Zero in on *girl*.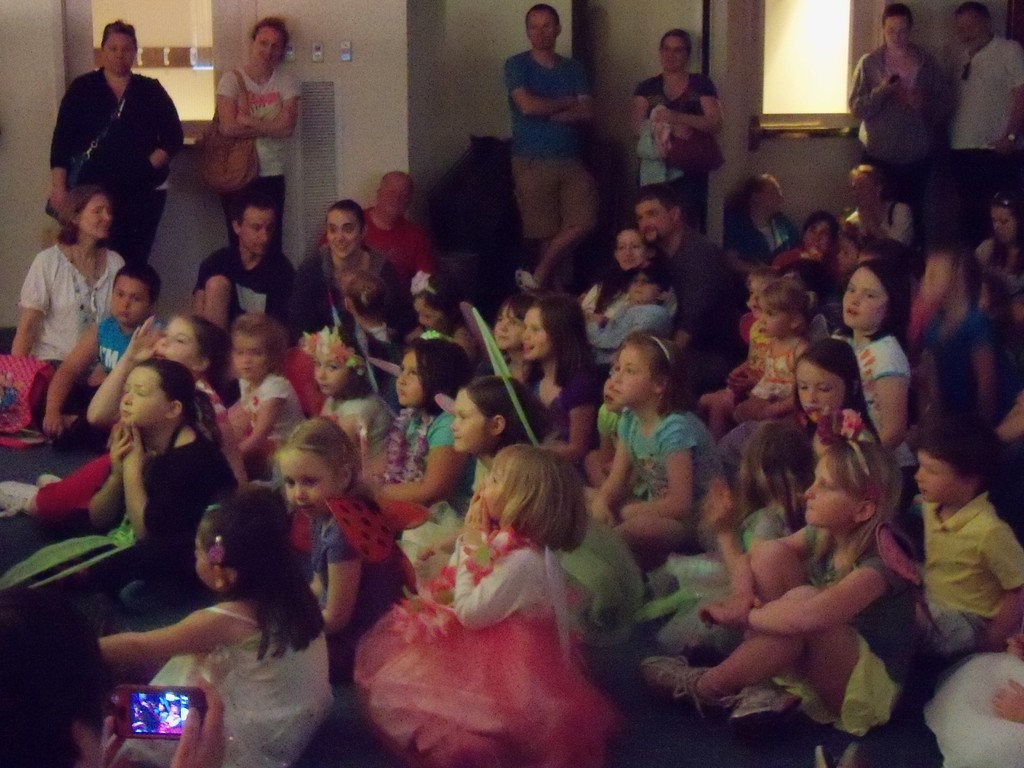
Zeroed in: 794/331/880/437.
